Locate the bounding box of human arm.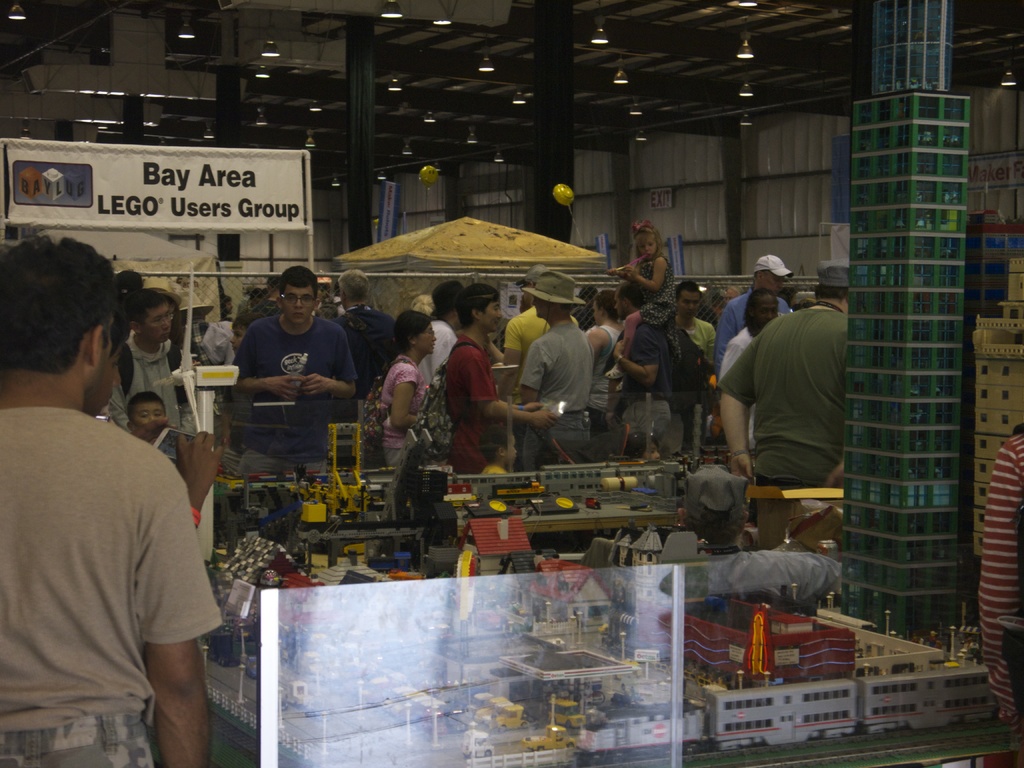
Bounding box: (x1=378, y1=372, x2=414, y2=430).
